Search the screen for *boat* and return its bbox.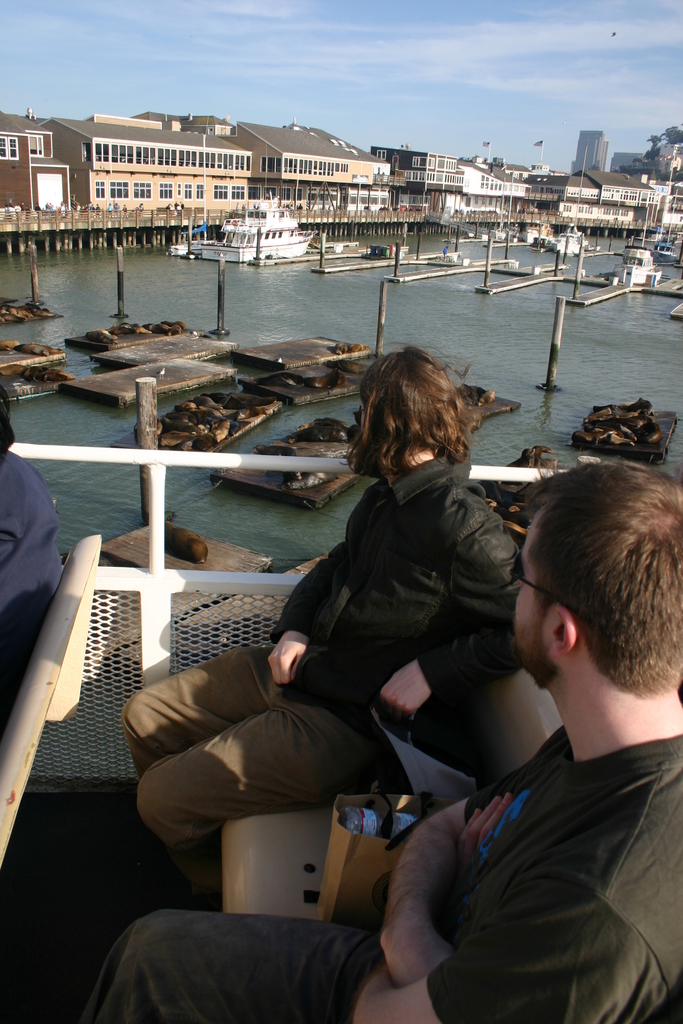
Found: 544, 147, 588, 259.
